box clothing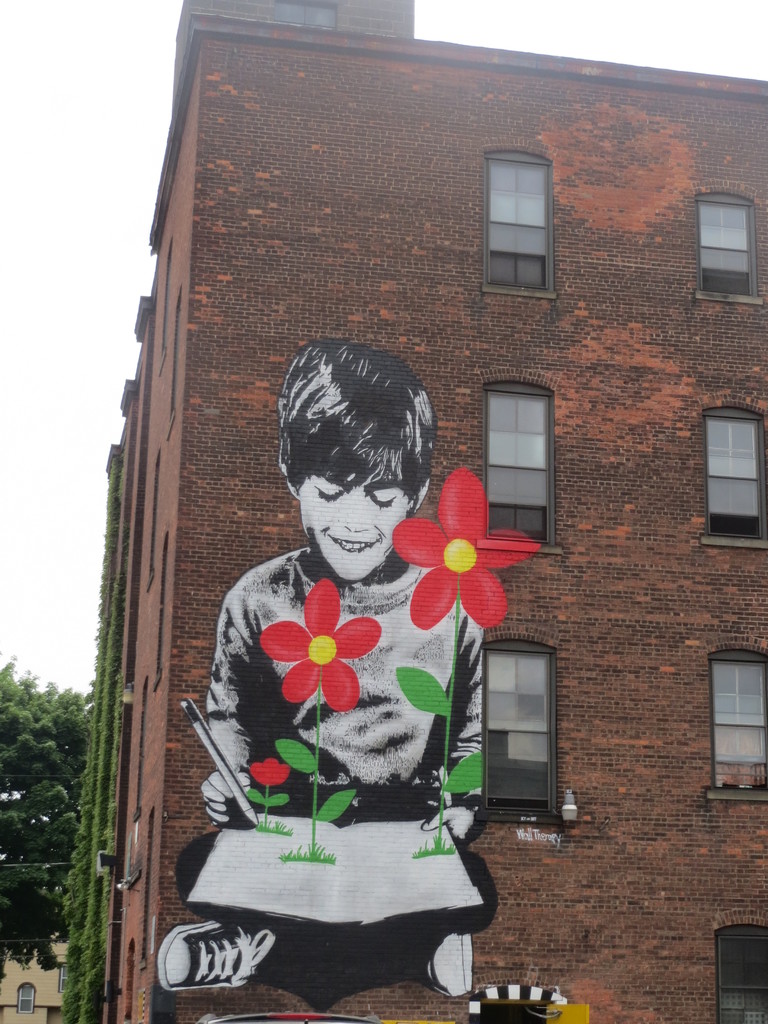
BBox(184, 547, 483, 919)
